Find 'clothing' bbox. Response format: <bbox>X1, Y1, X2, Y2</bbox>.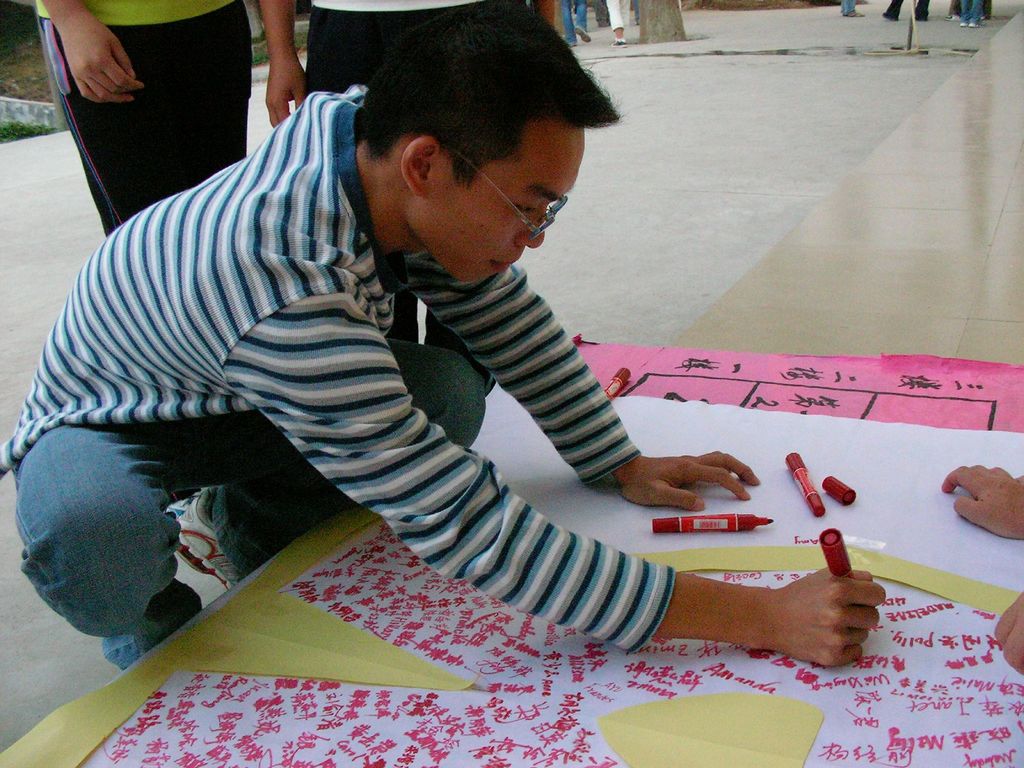
<bbox>960, 0, 982, 25</bbox>.
